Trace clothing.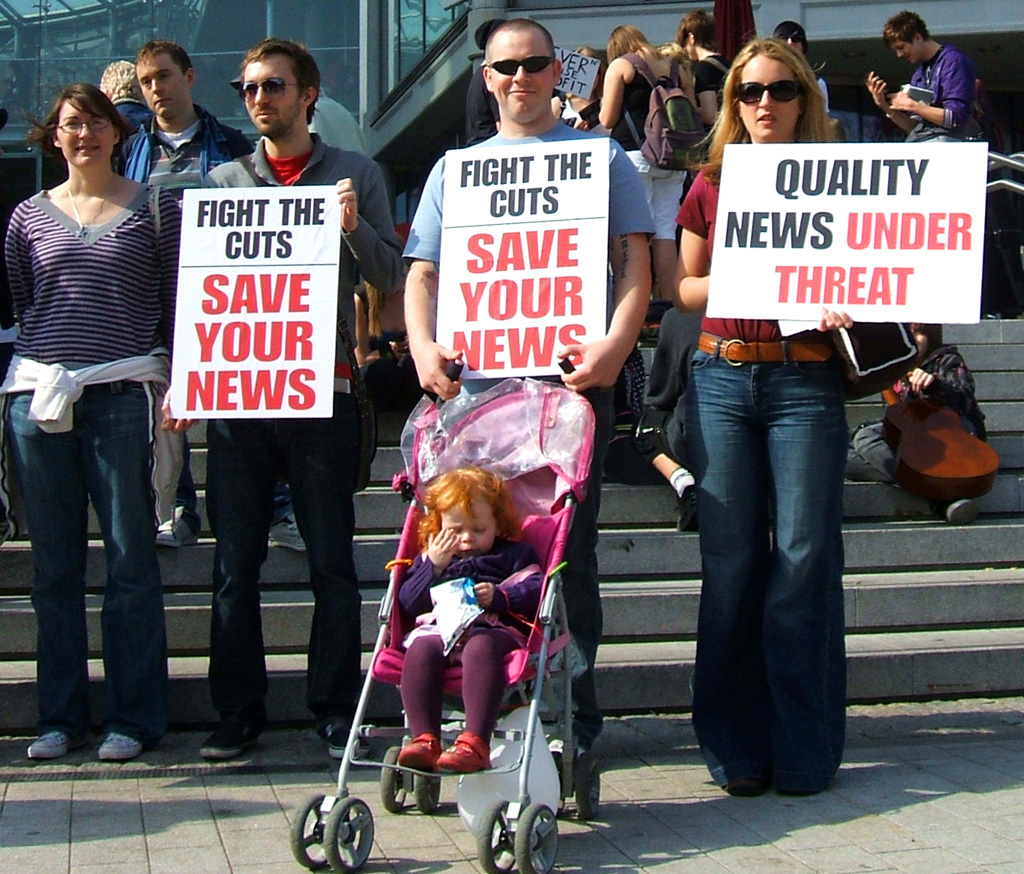
Traced to x1=0, y1=163, x2=200, y2=772.
